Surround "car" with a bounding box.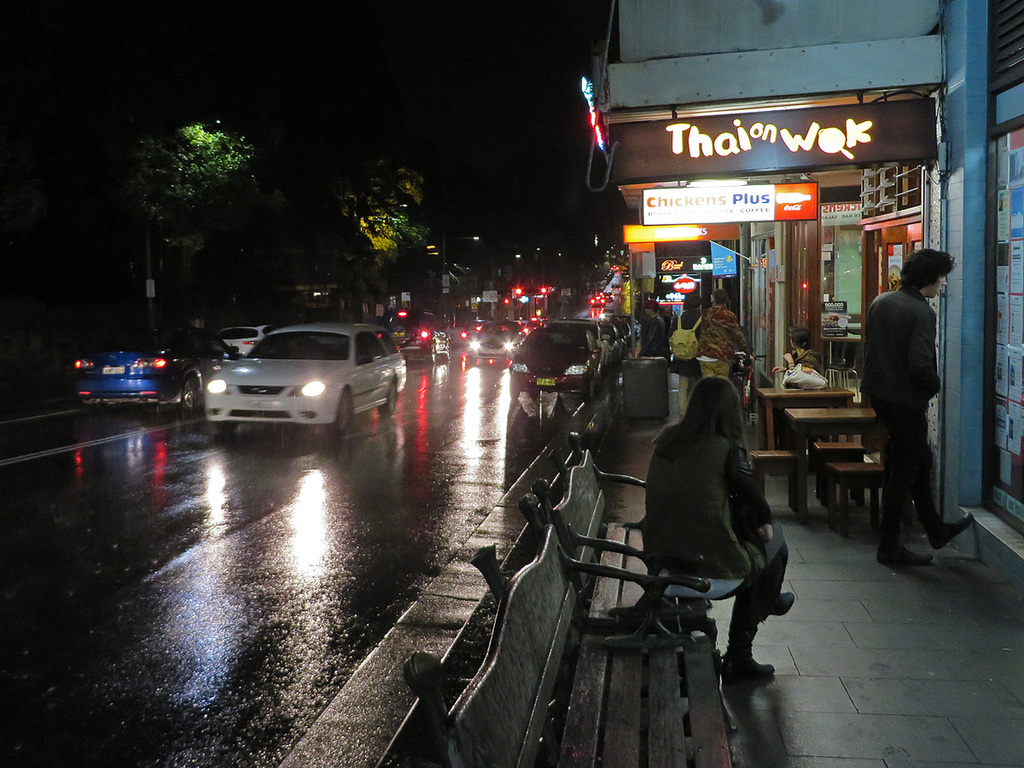
pyautogui.locateOnScreen(218, 323, 268, 357).
